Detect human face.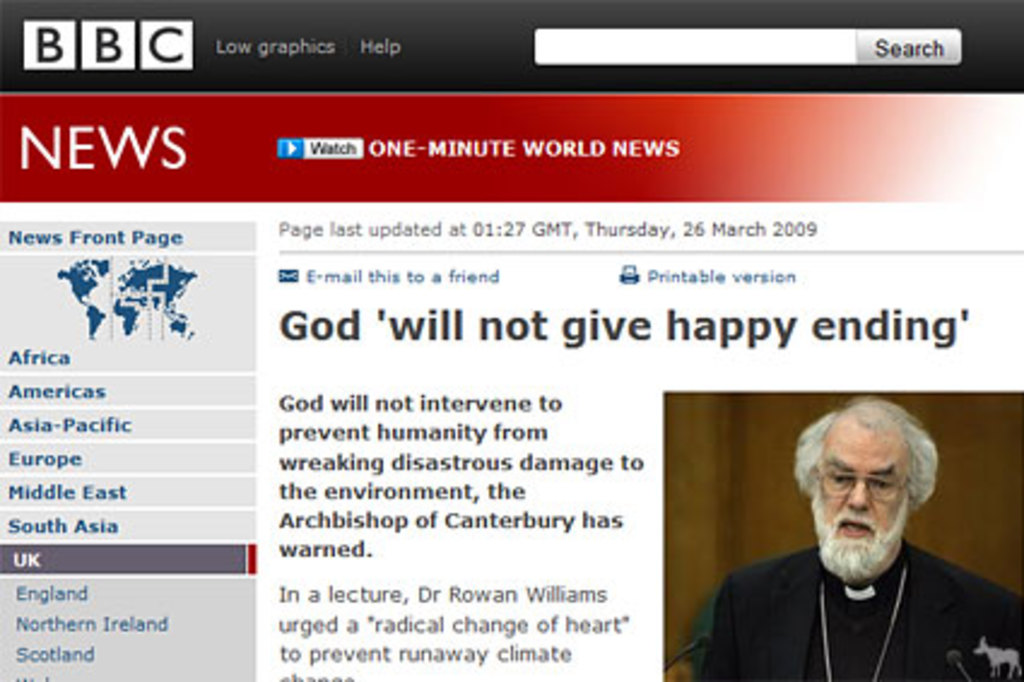
Detected at bbox=[812, 422, 913, 574].
